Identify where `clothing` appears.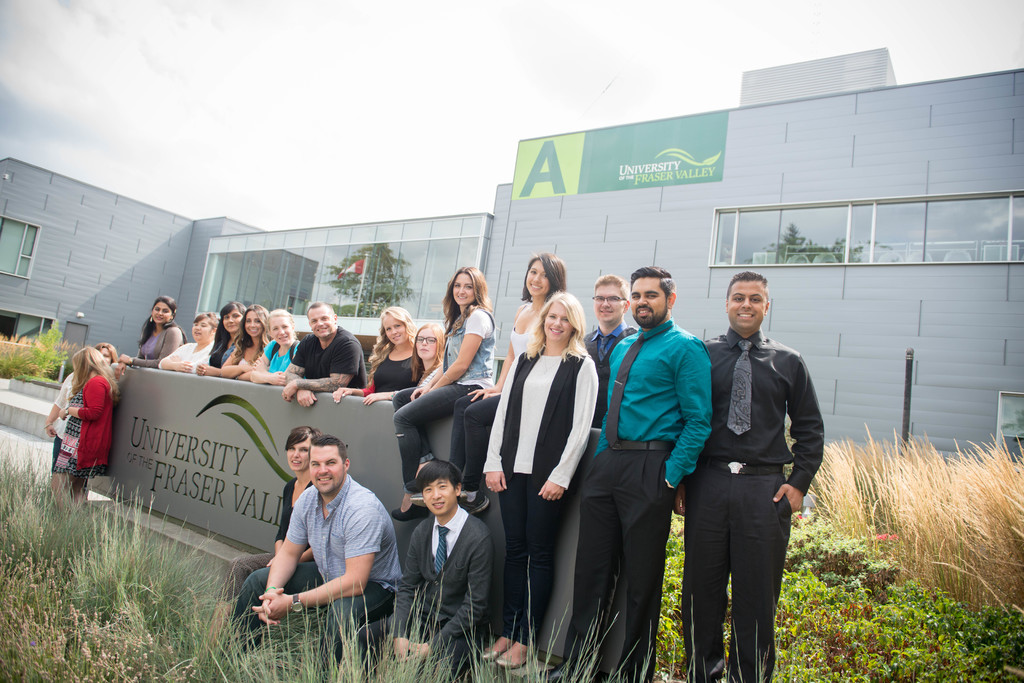
Appears at 260/339/305/378.
